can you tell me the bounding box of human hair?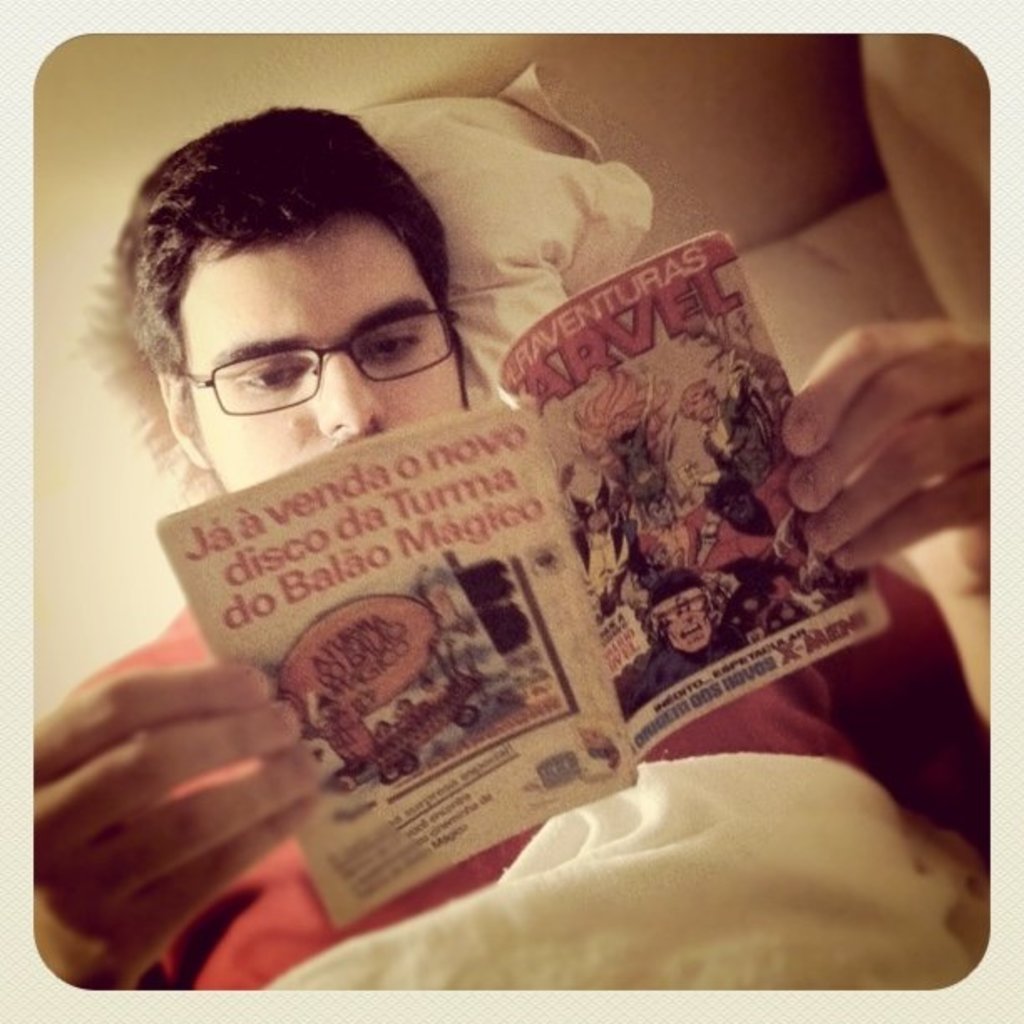
box(676, 383, 714, 418).
